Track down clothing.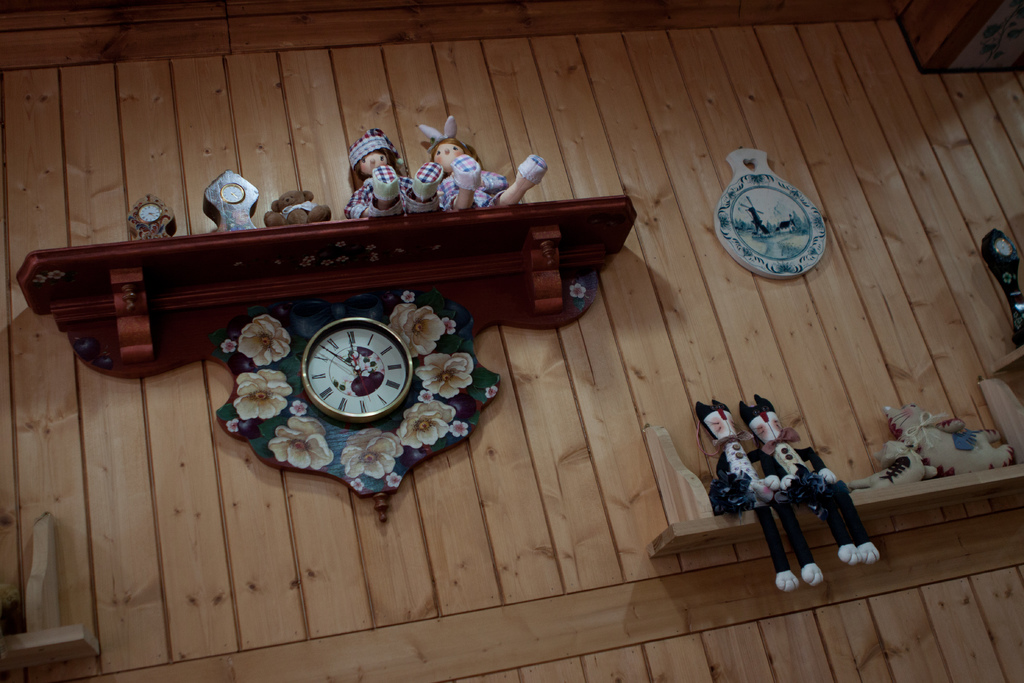
Tracked to 281/195/317/215.
